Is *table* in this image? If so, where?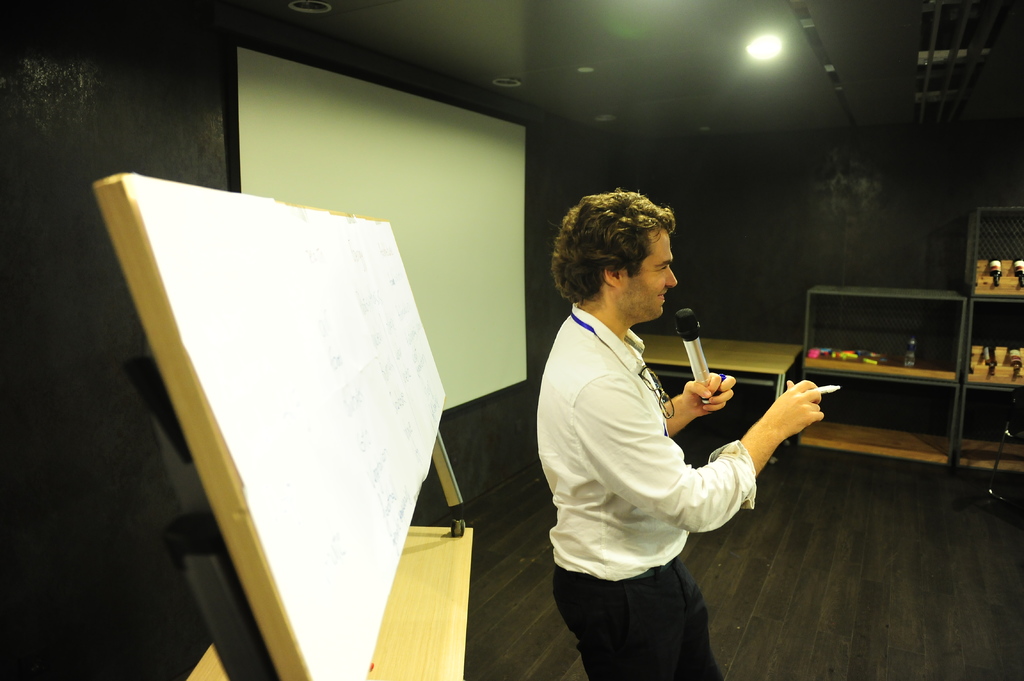
Yes, at rect(165, 518, 477, 680).
